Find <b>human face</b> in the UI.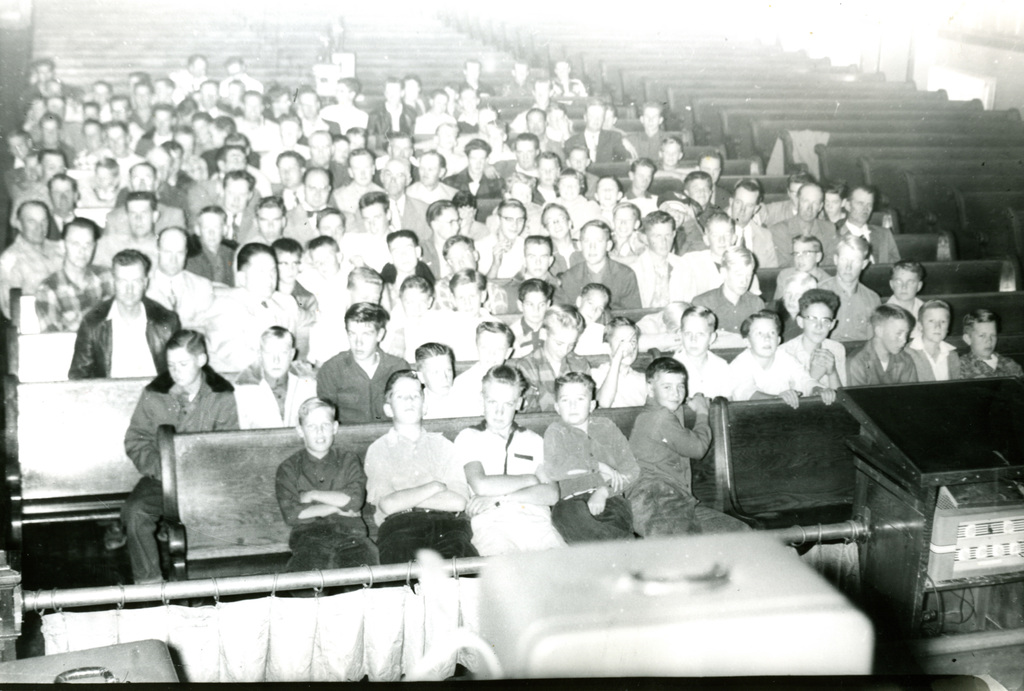
UI element at bbox=(12, 204, 51, 242).
